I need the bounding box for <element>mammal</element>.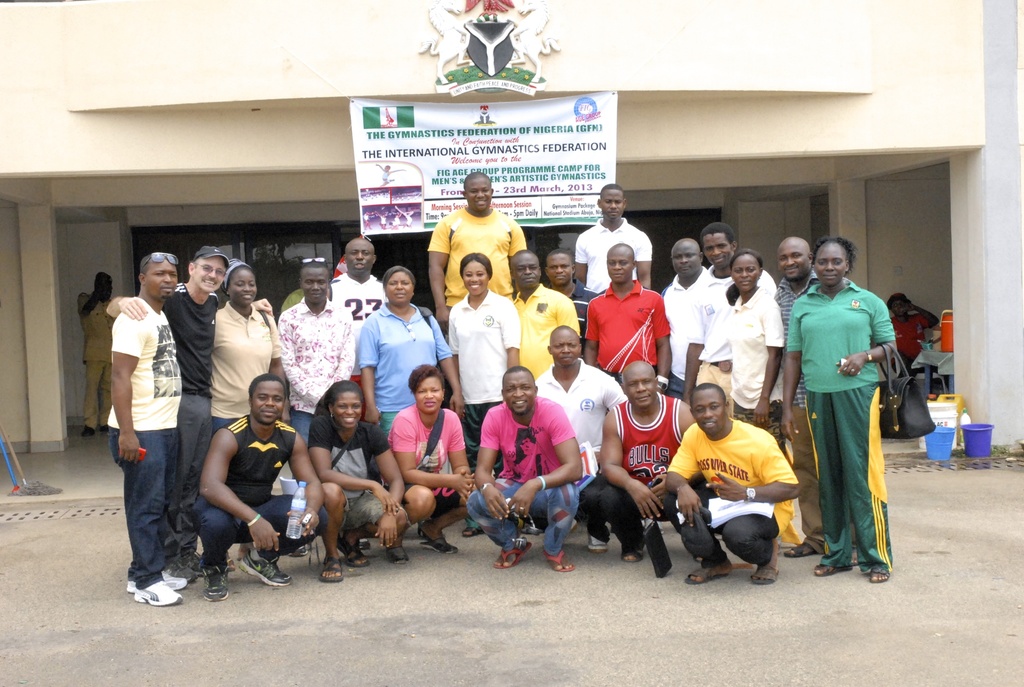
Here it is: [x1=275, y1=255, x2=358, y2=555].
